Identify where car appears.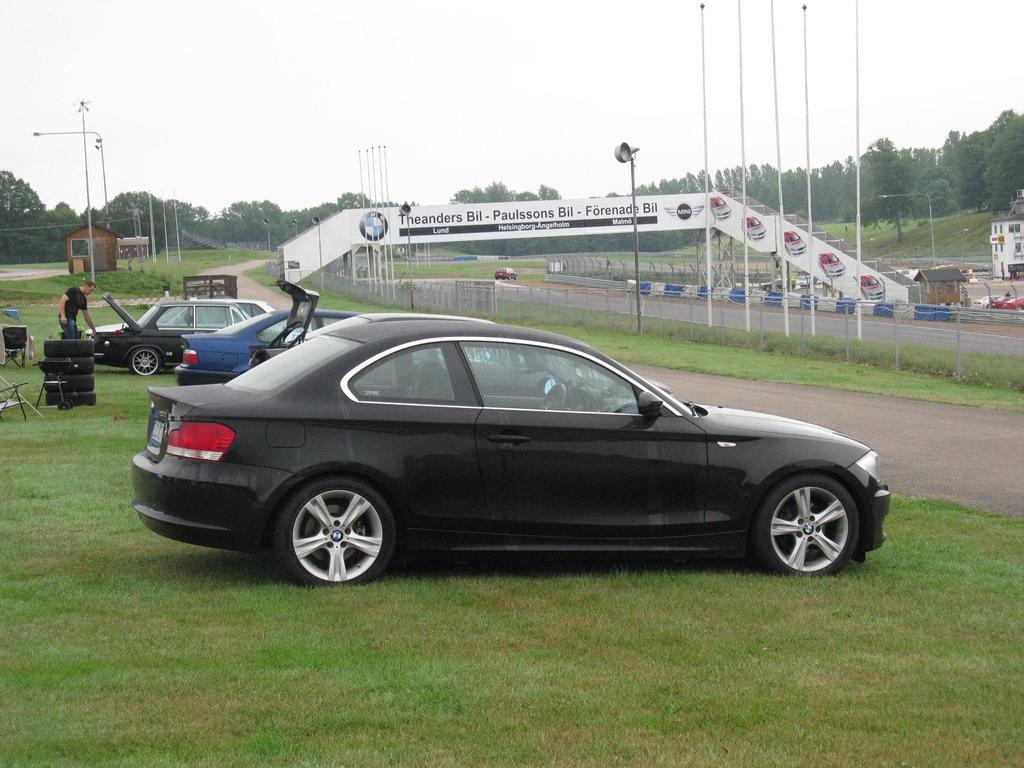
Appears at (x1=795, y1=273, x2=811, y2=285).
